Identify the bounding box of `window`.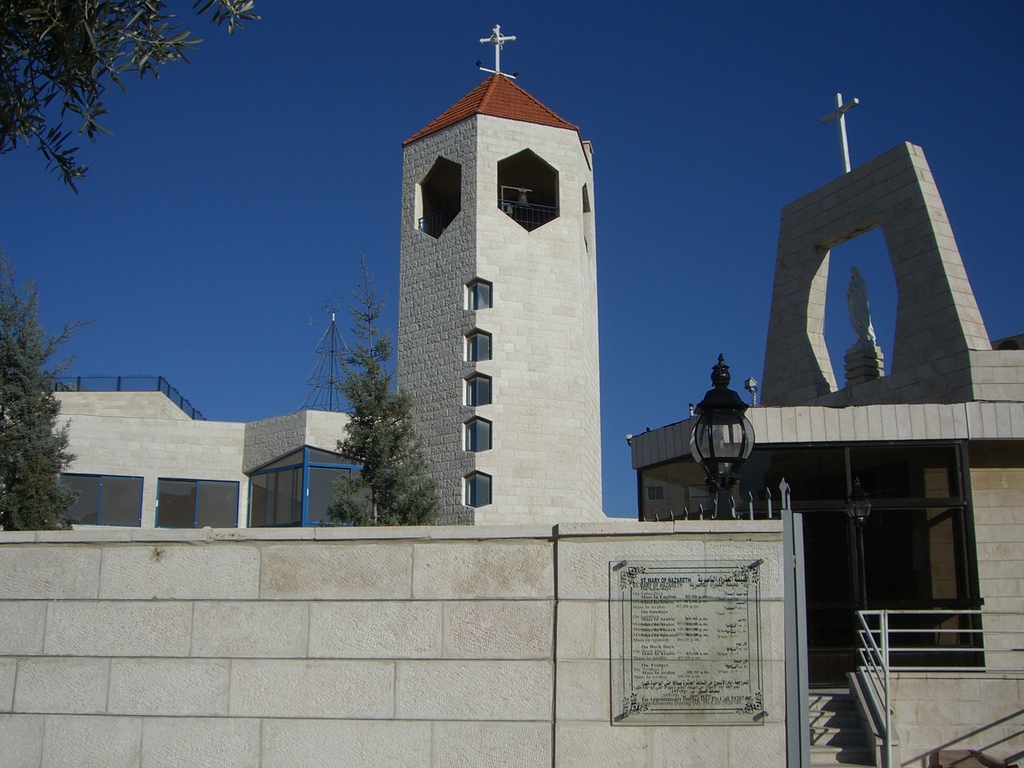
pyautogui.locateOnScreen(461, 374, 492, 410).
